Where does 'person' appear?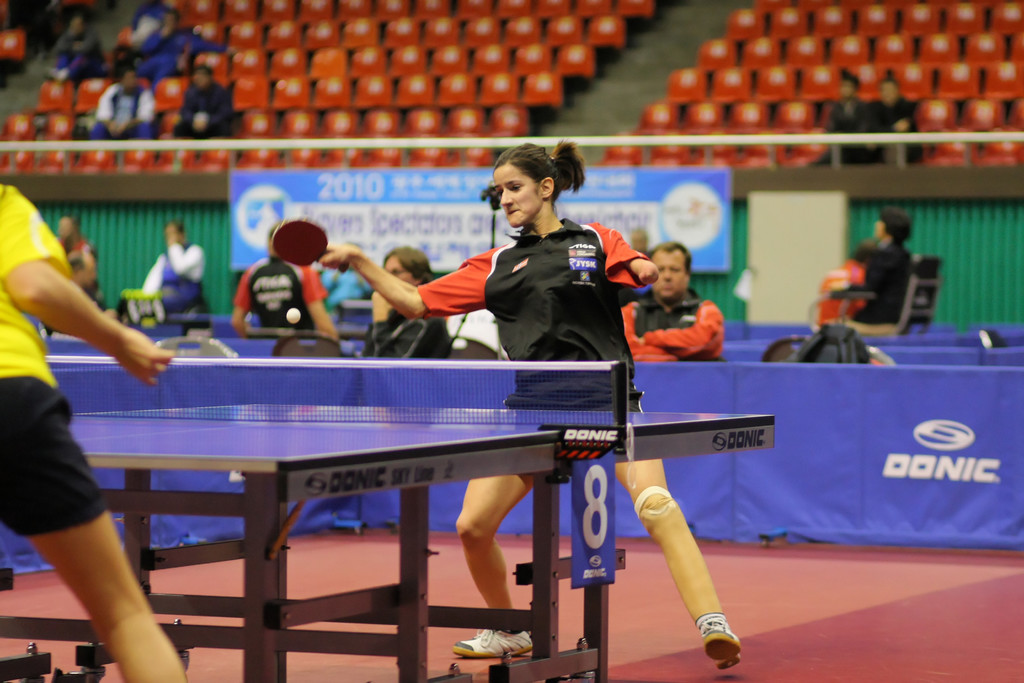
Appears at 803,63,871,163.
